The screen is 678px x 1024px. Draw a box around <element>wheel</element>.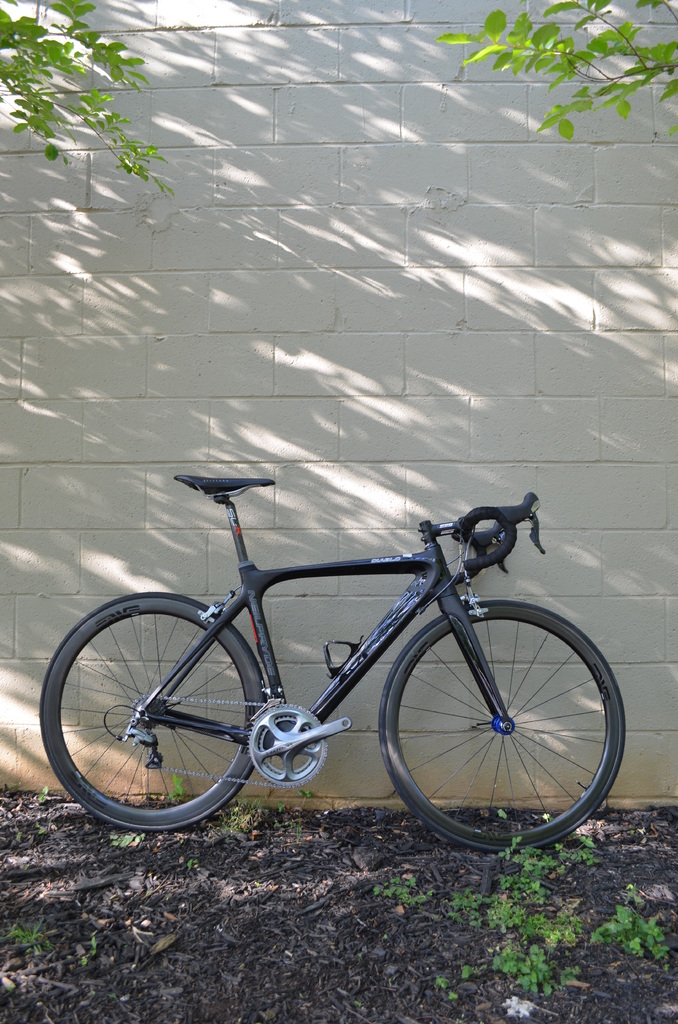
(x1=44, y1=584, x2=316, y2=829).
